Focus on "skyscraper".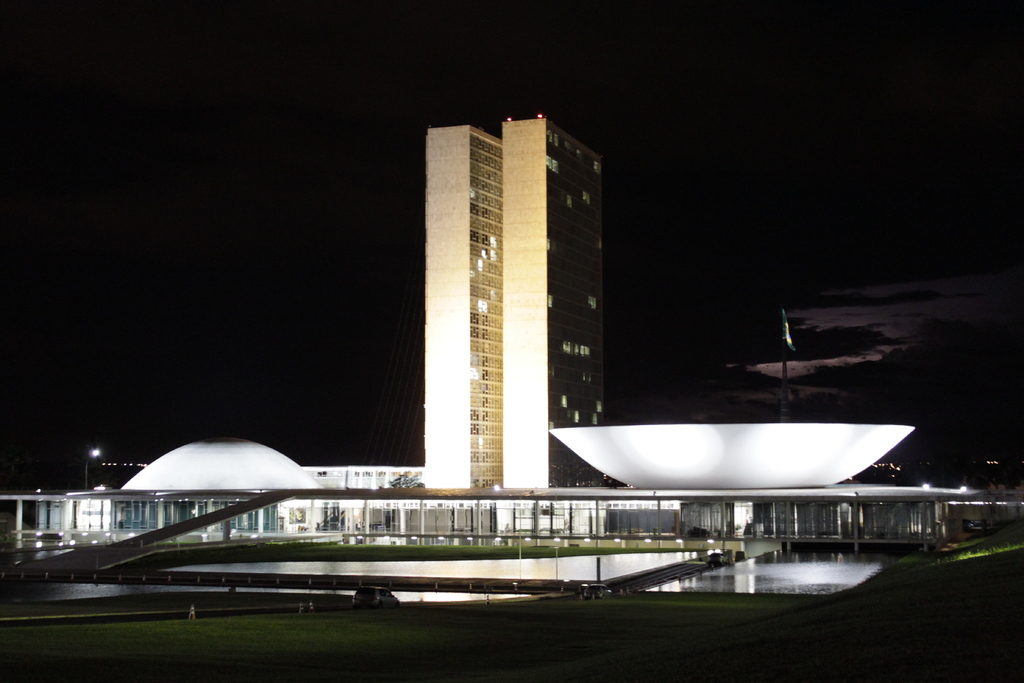
Focused at BBox(495, 114, 614, 483).
